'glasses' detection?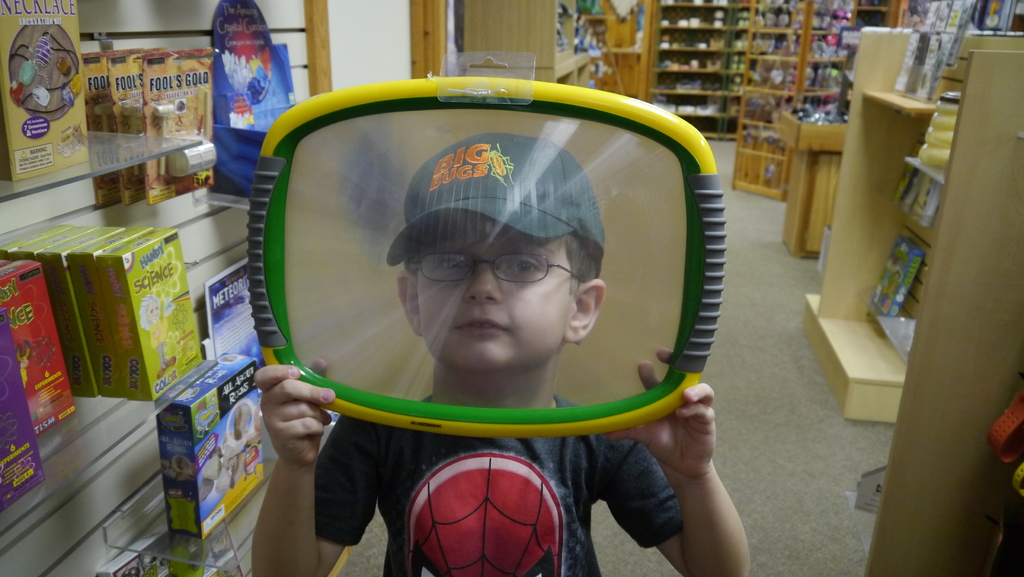
left=401, top=252, right=582, bottom=284
